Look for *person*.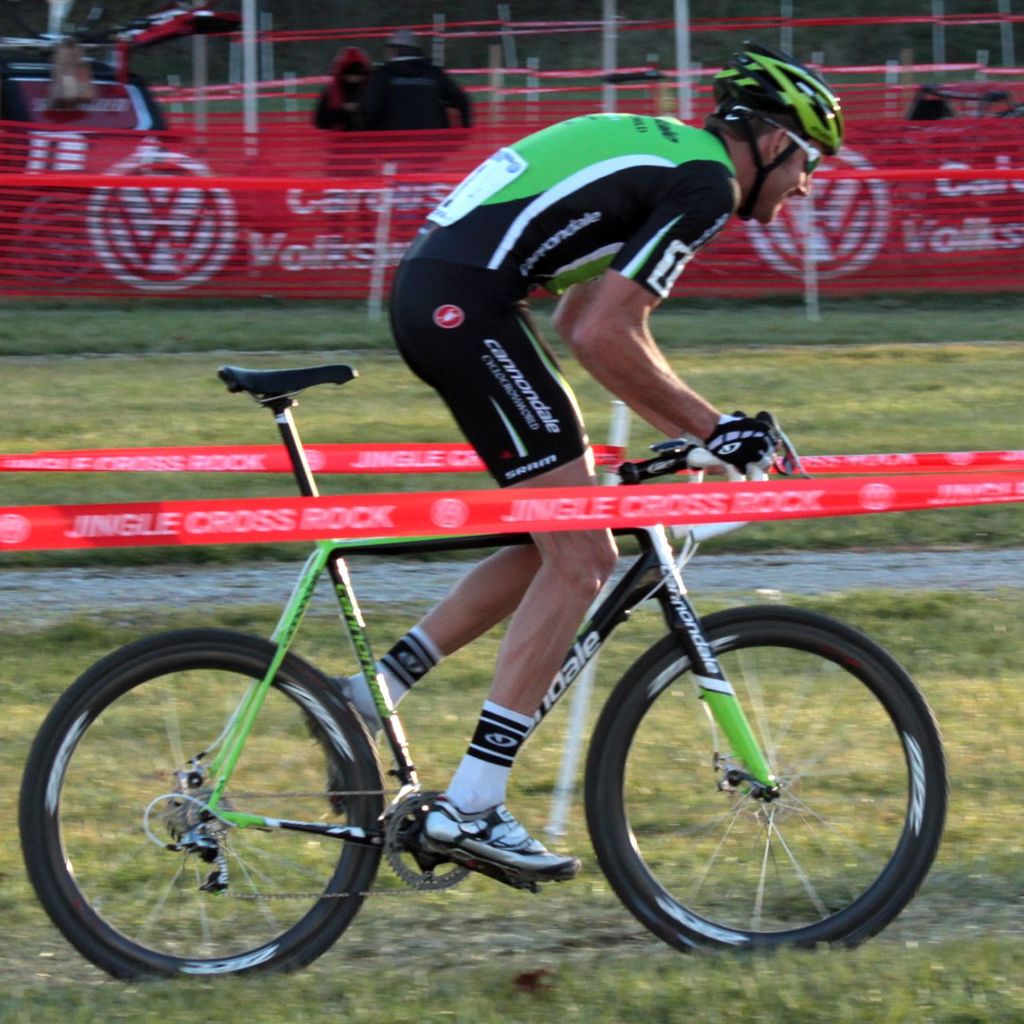
Found: rect(282, 48, 842, 882).
